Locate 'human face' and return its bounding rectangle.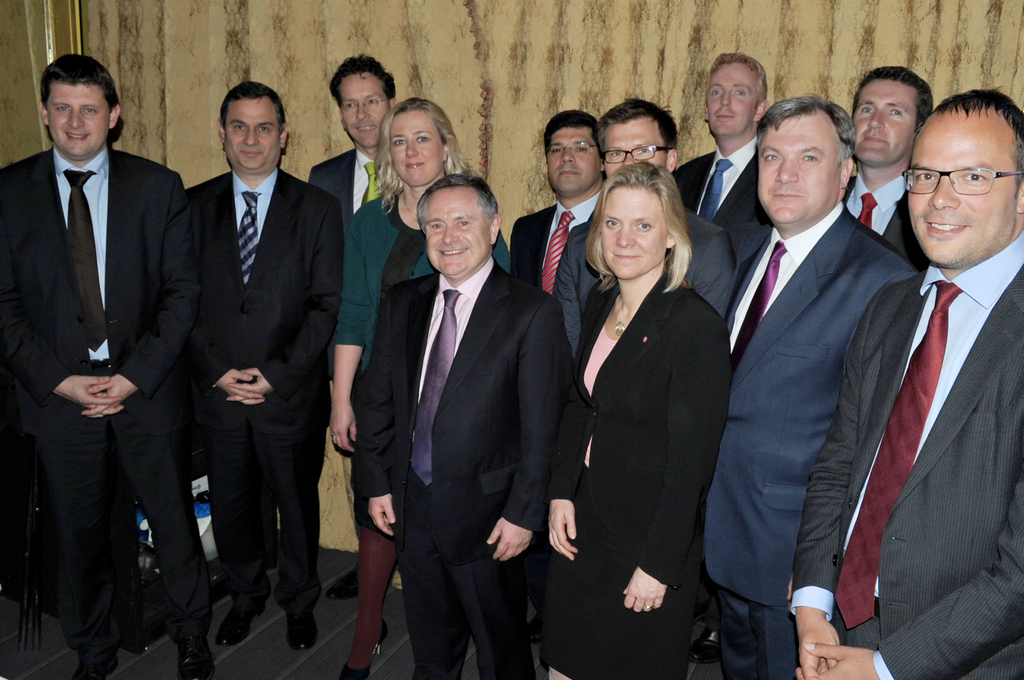
45:83:107:163.
